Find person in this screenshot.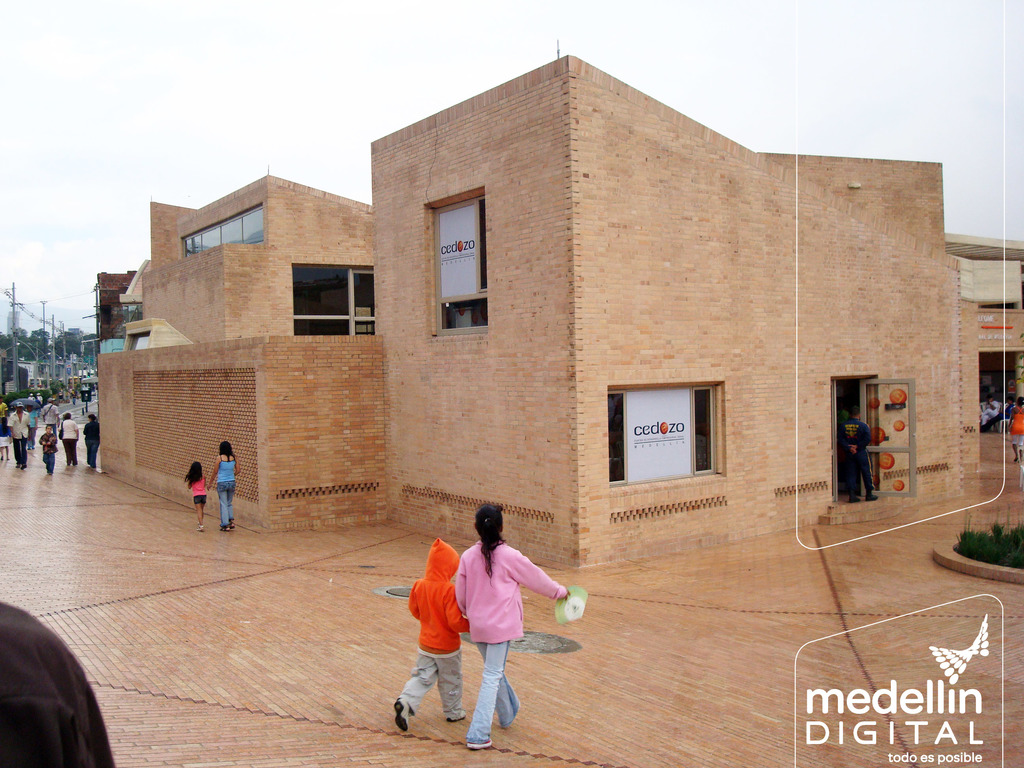
The bounding box for person is 39:394:63:428.
